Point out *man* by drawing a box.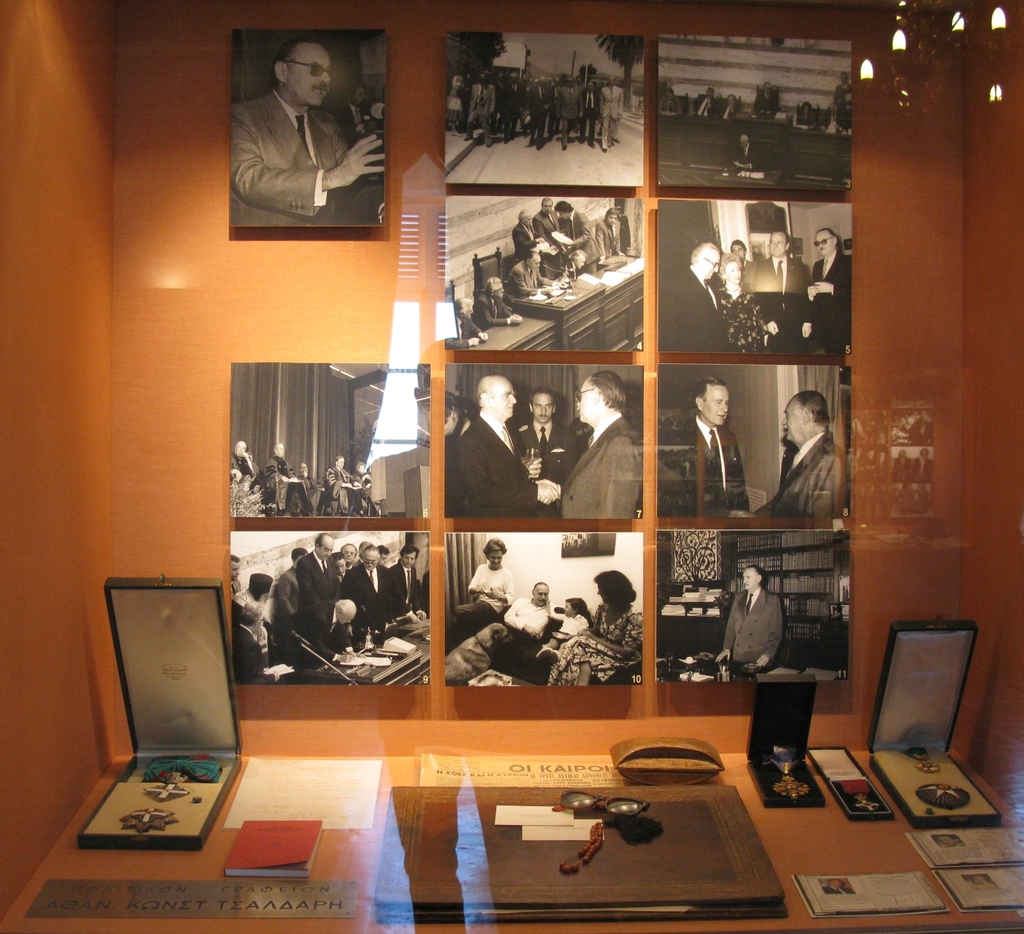
rect(513, 205, 542, 254).
